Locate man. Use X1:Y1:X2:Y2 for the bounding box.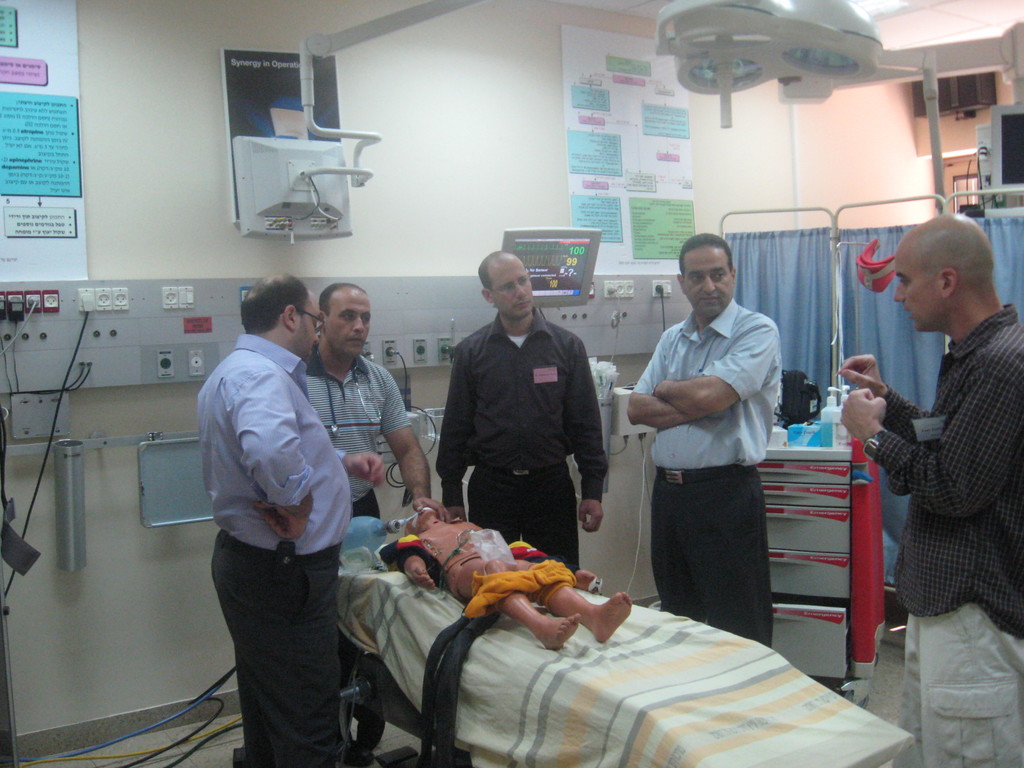
304:282:452:766.
